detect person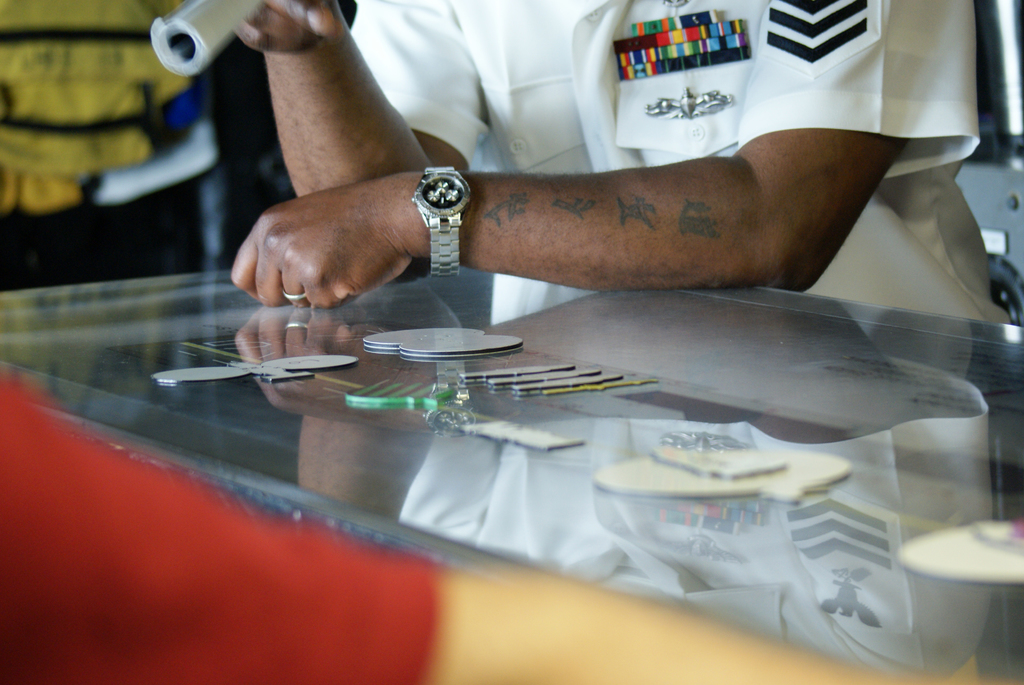
bbox(227, 0, 1015, 319)
